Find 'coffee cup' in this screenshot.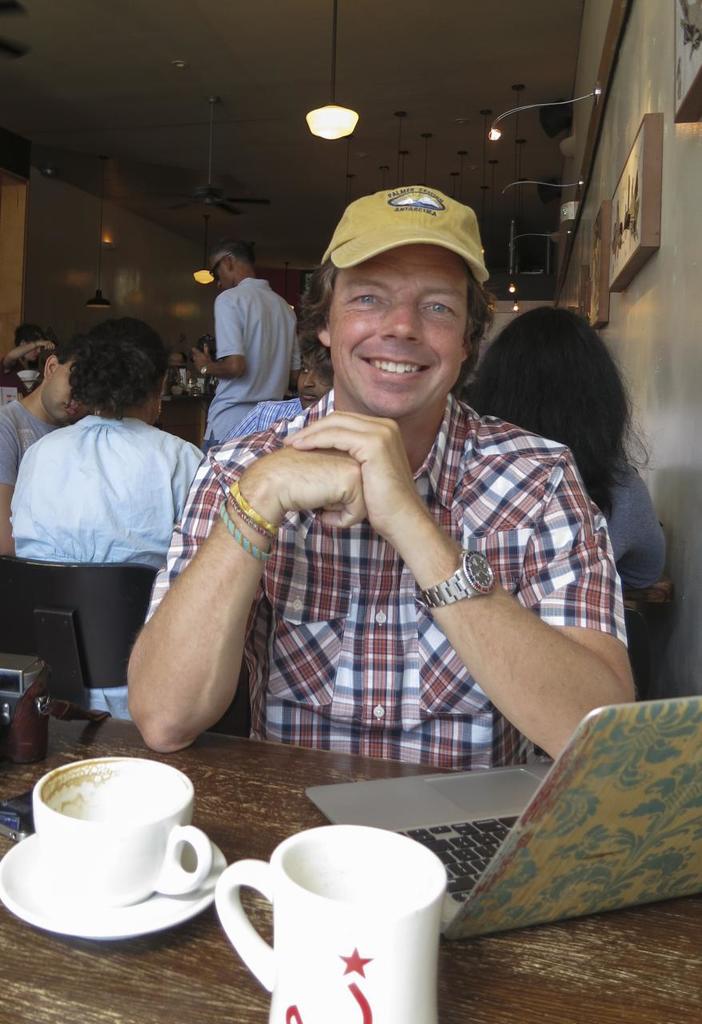
The bounding box for 'coffee cup' is x1=215, y1=821, x2=449, y2=1023.
